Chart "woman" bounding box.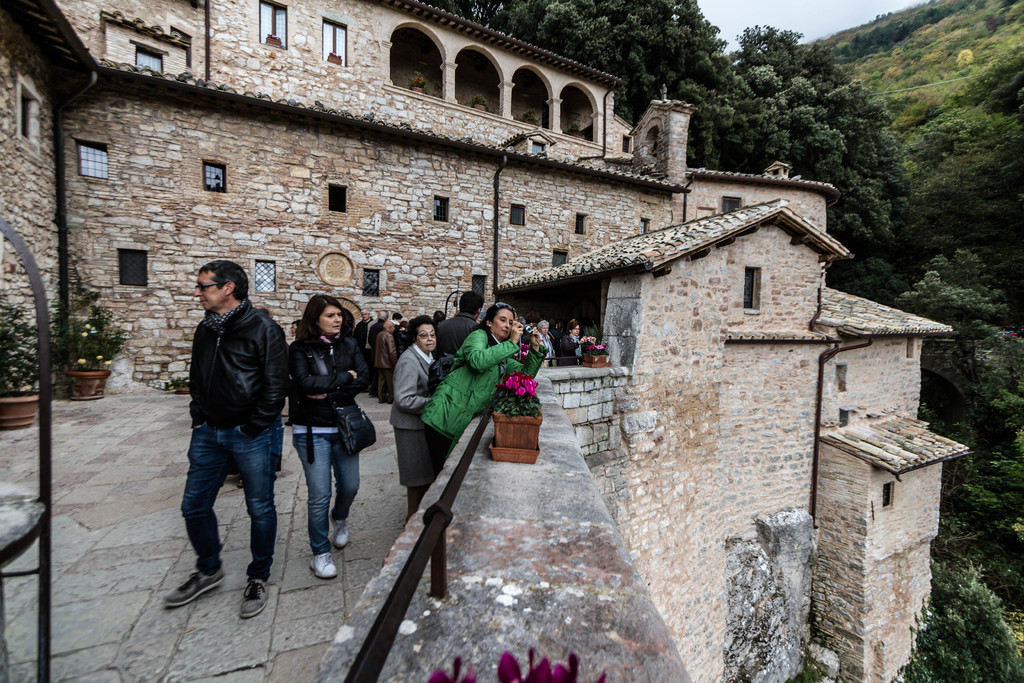
Charted: bbox(268, 276, 365, 580).
